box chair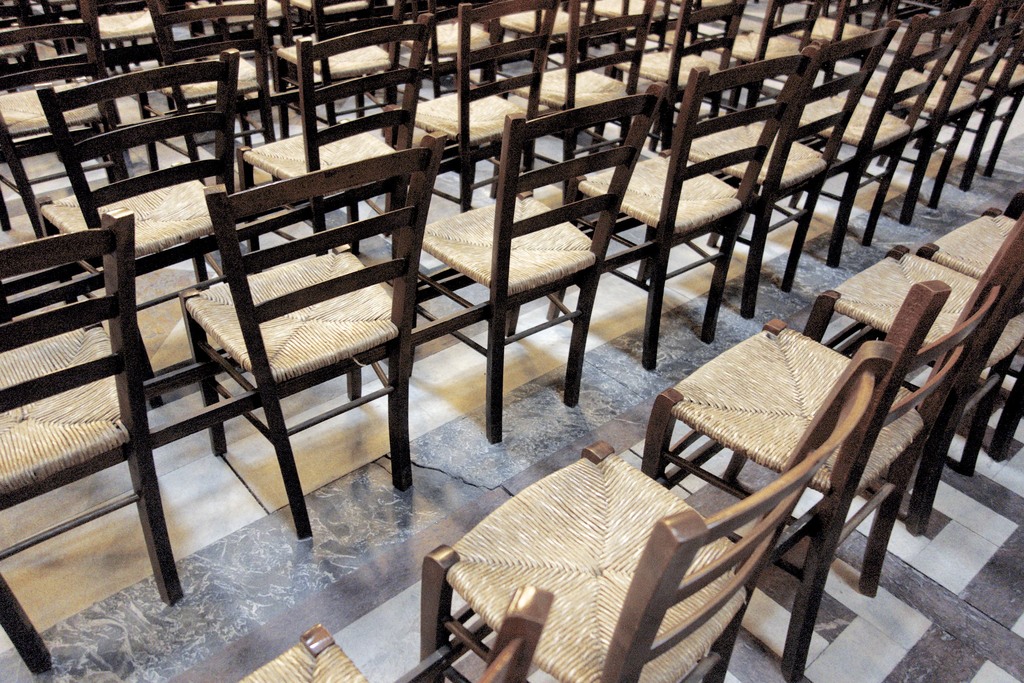
514/0/665/183
